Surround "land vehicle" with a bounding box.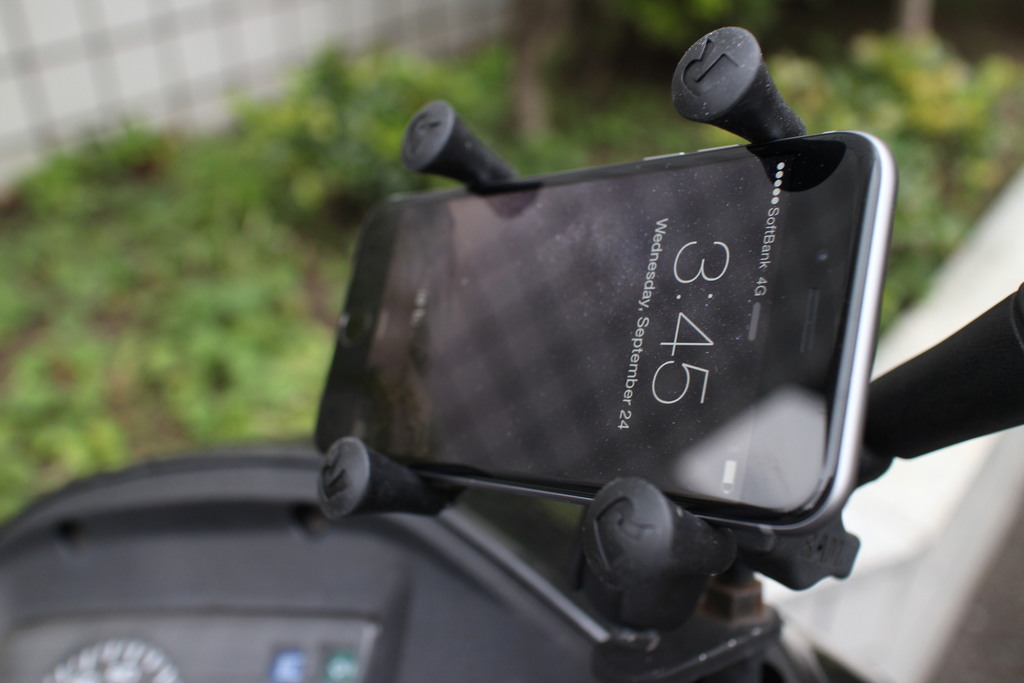
pyautogui.locateOnScreen(0, 26, 1023, 682).
